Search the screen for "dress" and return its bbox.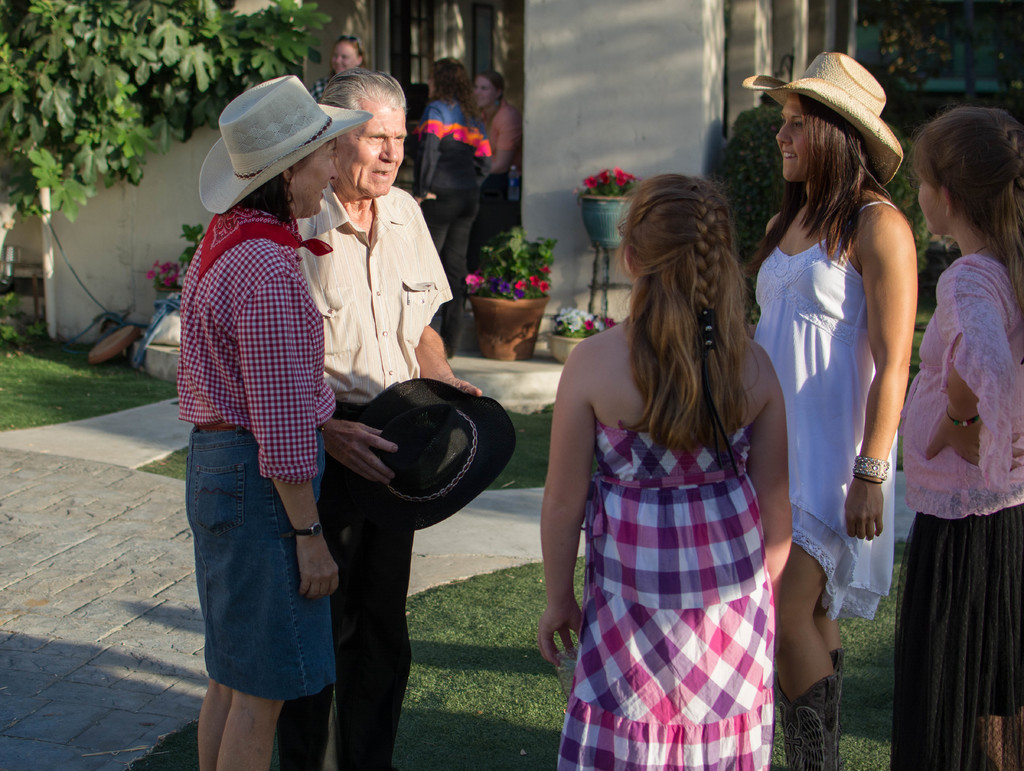
Found: 557 428 774 770.
